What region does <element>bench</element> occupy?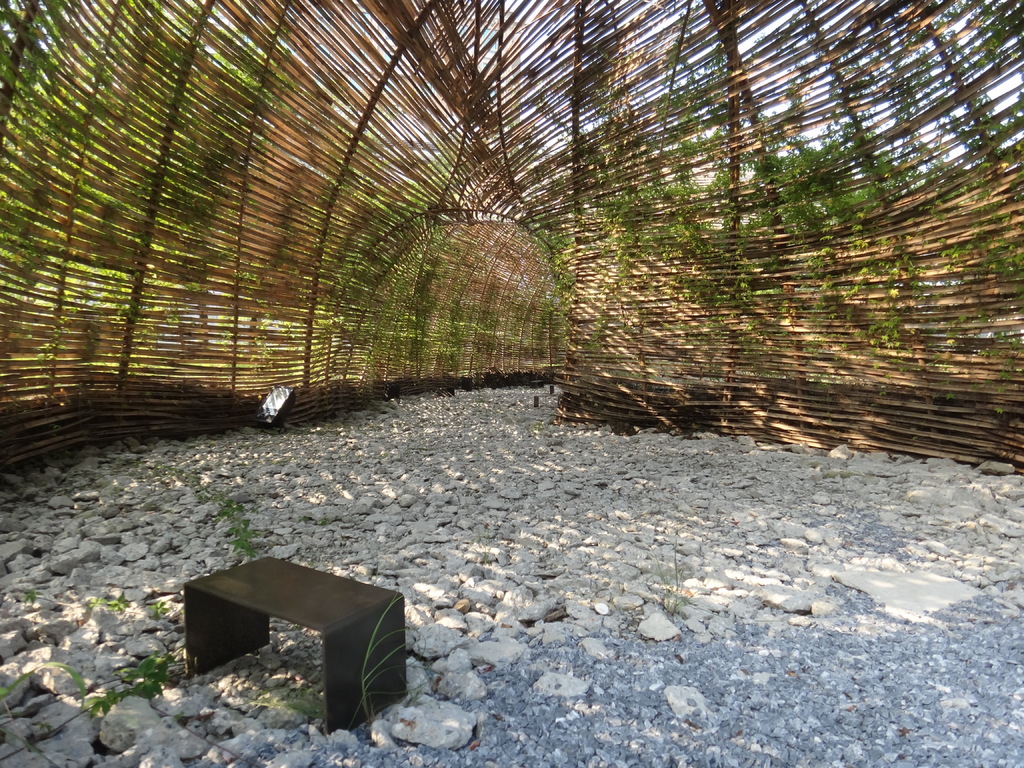
bbox=[159, 570, 438, 734].
